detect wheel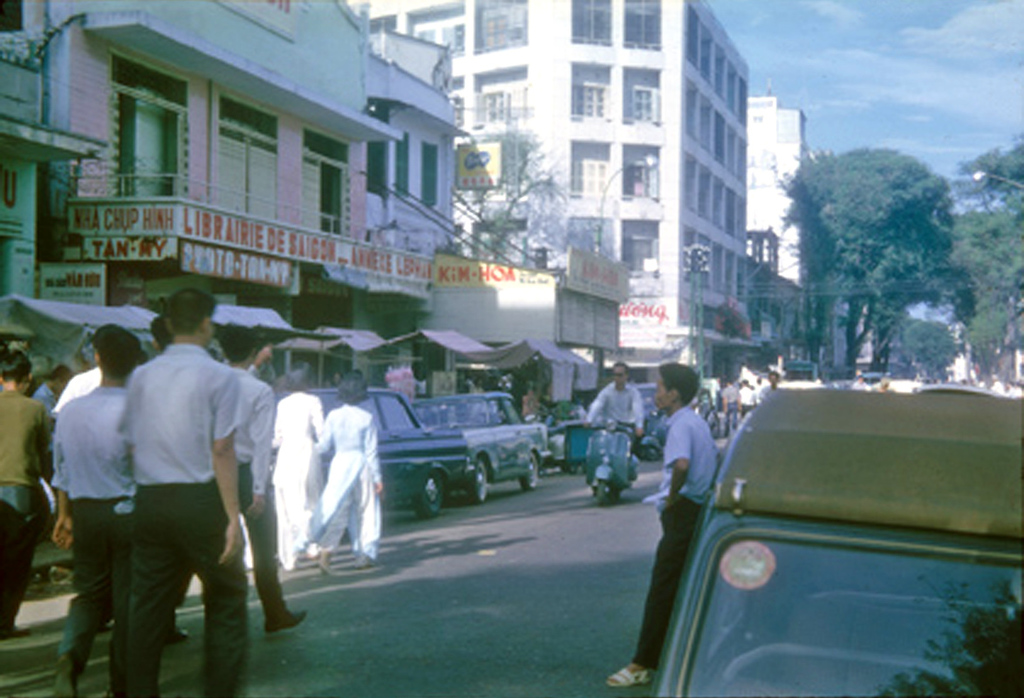
select_region(416, 471, 444, 524)
